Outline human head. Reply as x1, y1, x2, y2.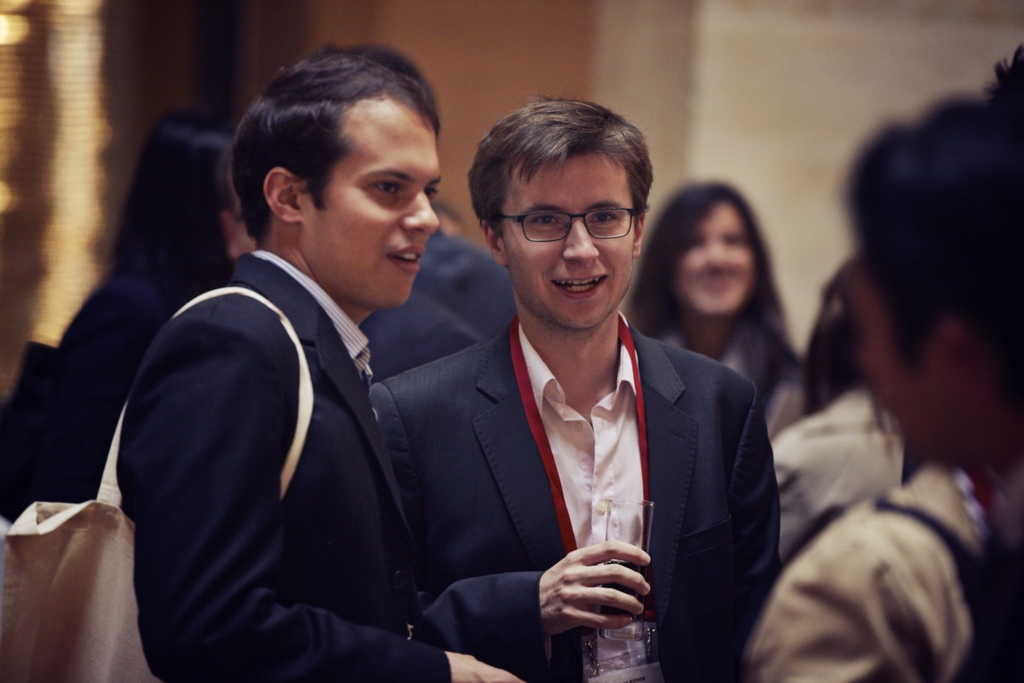
468, 93, 653, 332.
